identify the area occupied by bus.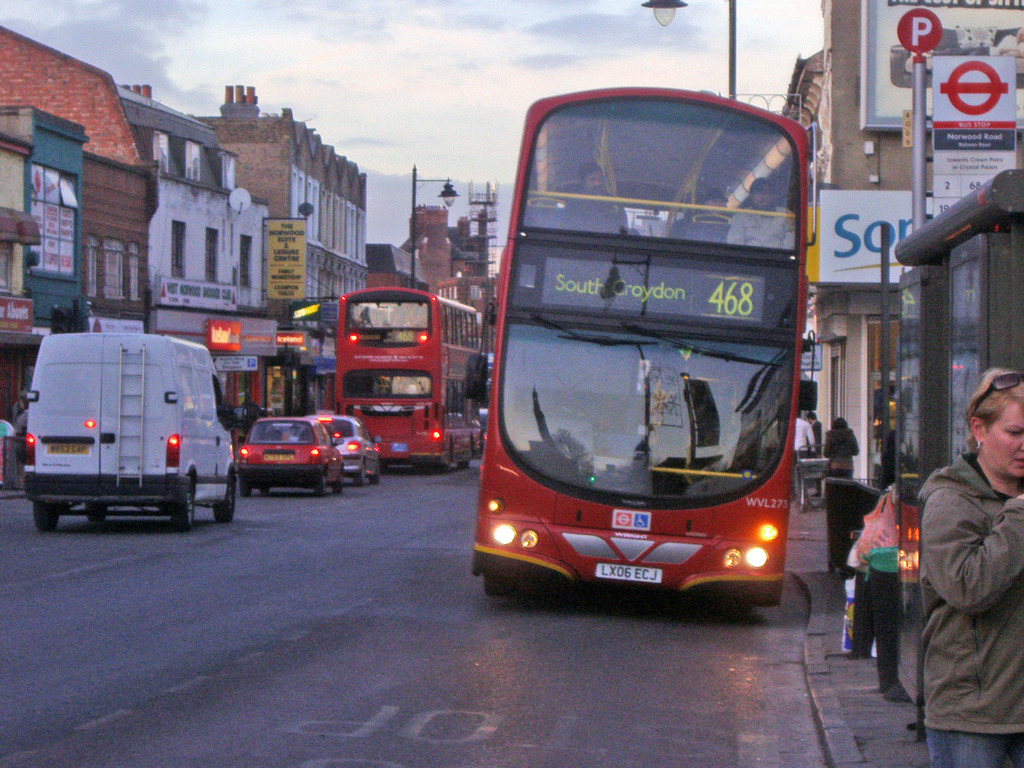
Area: [332, 284, 488, 468].
